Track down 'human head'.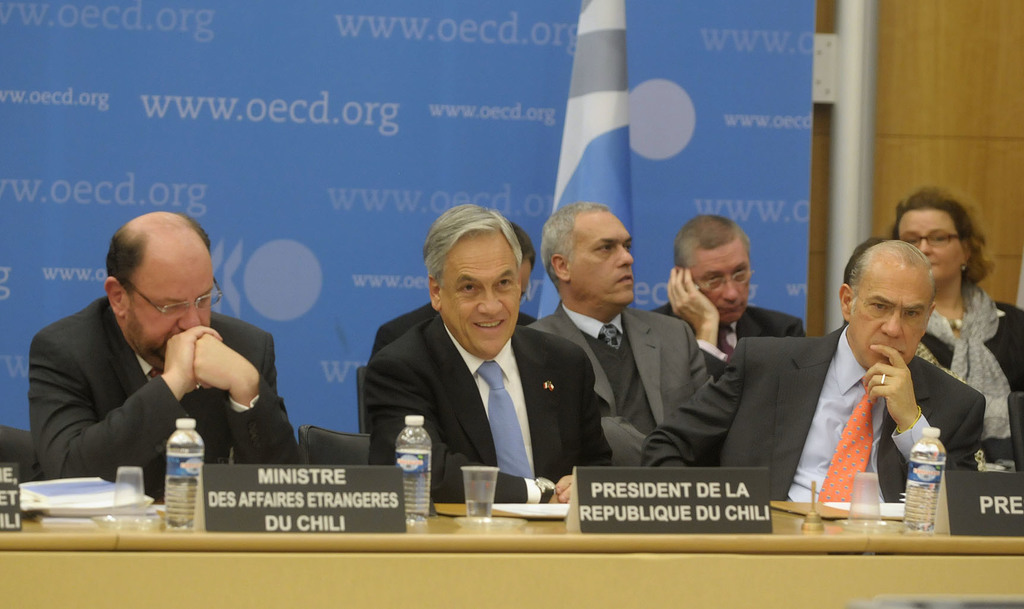
Tracked to 513 217 540 303.
